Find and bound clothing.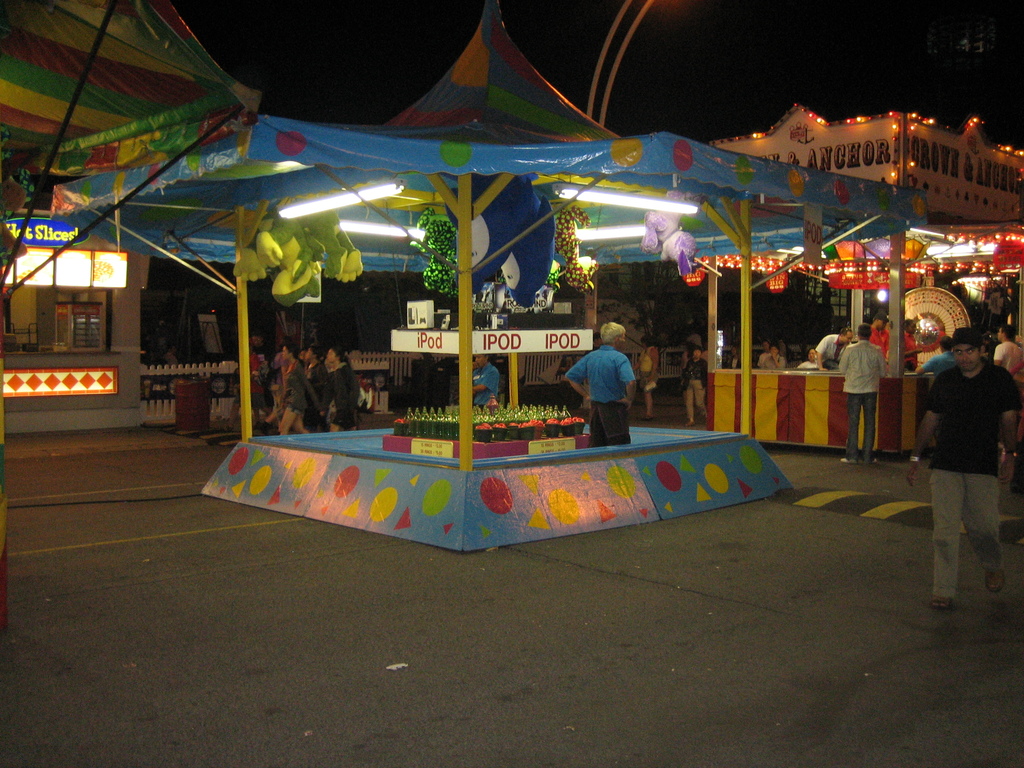
Bound: x1=813 y1=330 x2=856 y2=364.
